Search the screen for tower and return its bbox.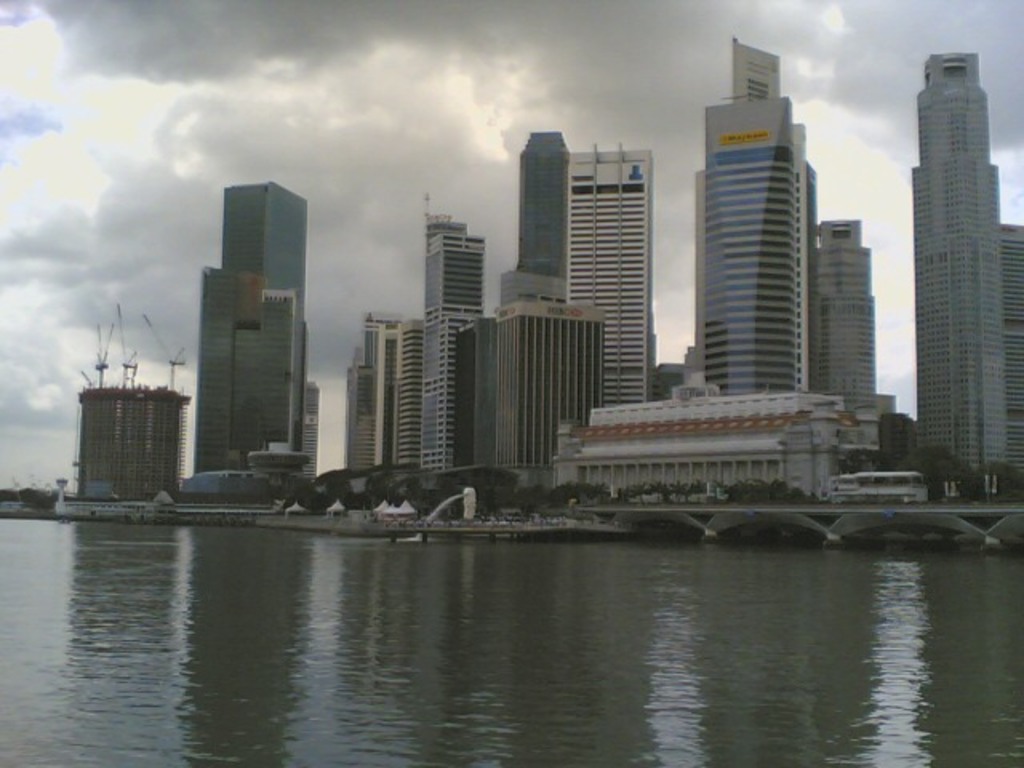
Found: bbox=[813, 218, 877, 430].
